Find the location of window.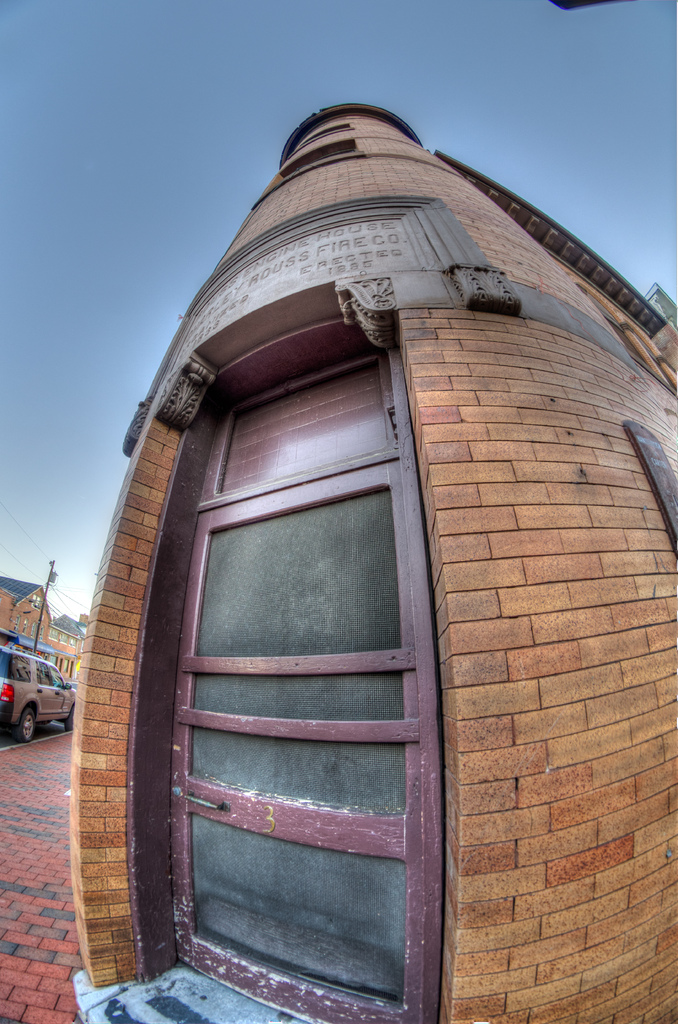
Location: {"x1": 34, "y1": 659, "x2": 67, "y2": 686}.
